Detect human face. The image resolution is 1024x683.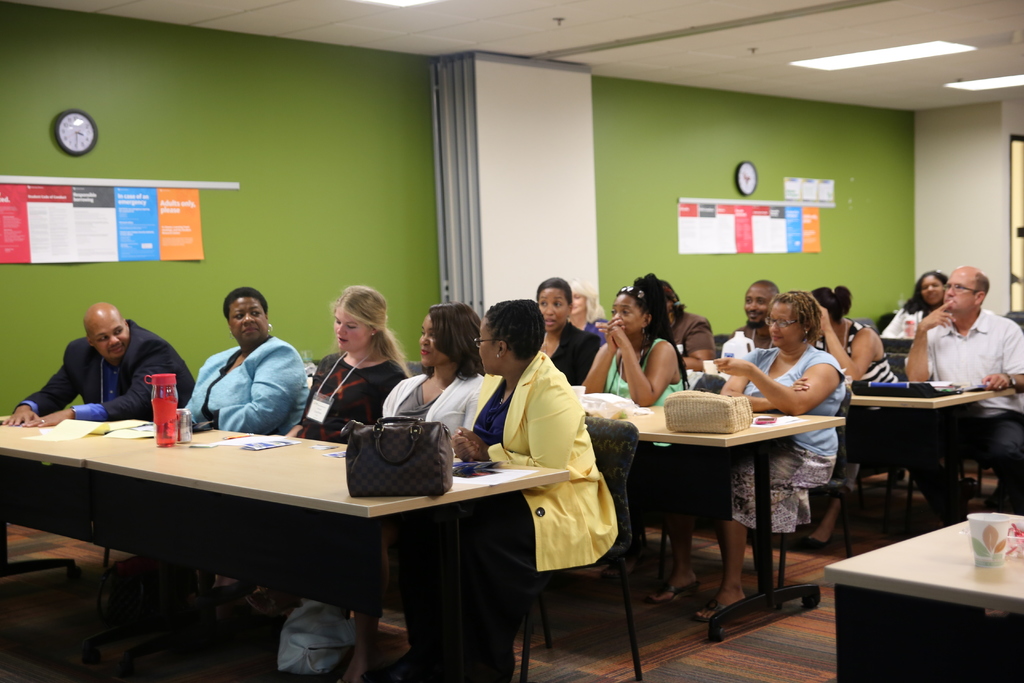
[x1=535, y1=290, x2=569, y2=331].
